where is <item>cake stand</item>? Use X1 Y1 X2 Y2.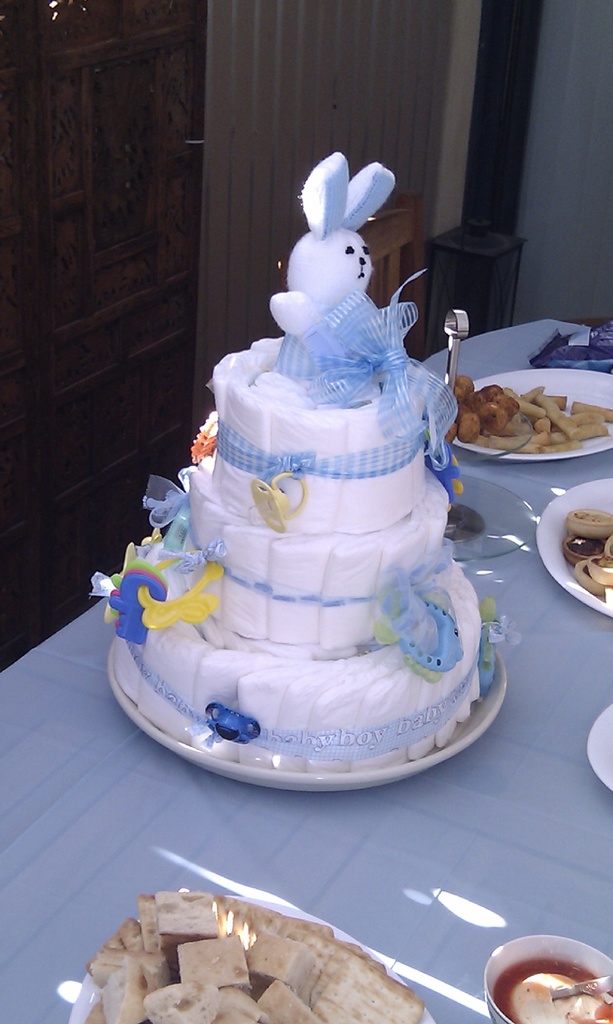
104 636 506 793.
